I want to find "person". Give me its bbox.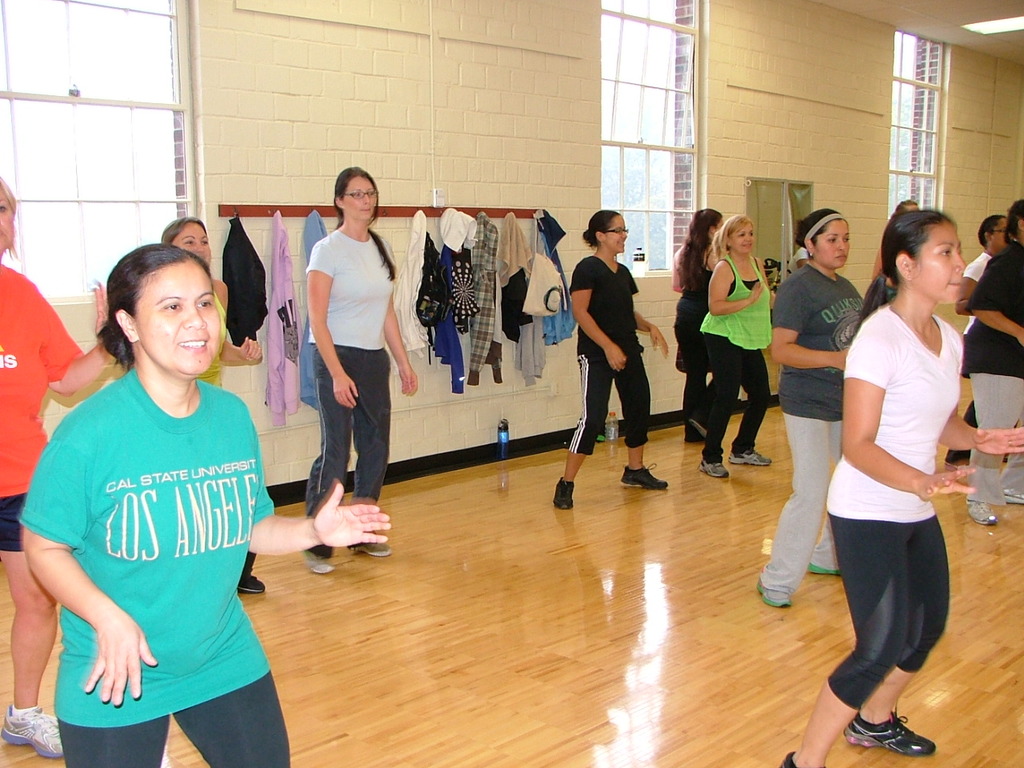
(x1=778, y1=210, x2=1023, y2=767).
